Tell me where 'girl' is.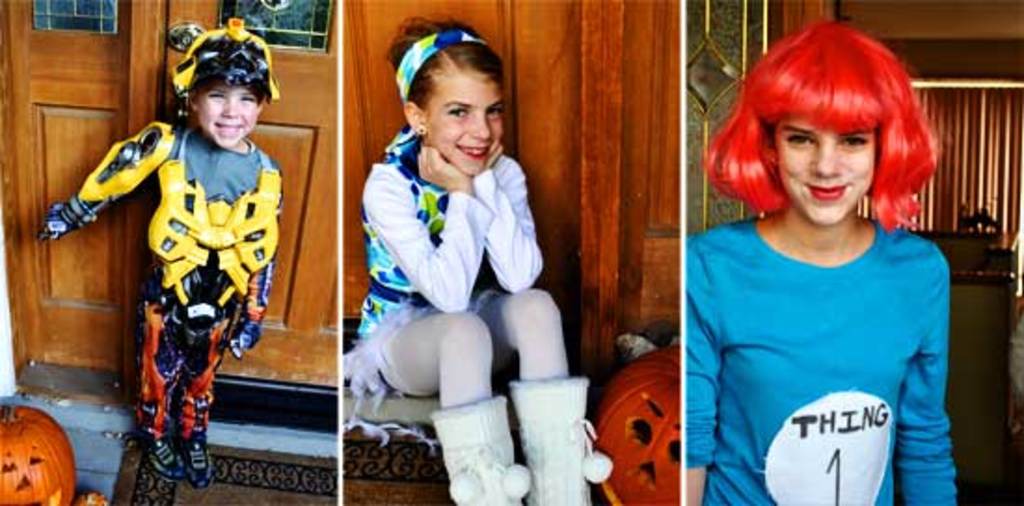
'girl' is at 43:22:292:499.
